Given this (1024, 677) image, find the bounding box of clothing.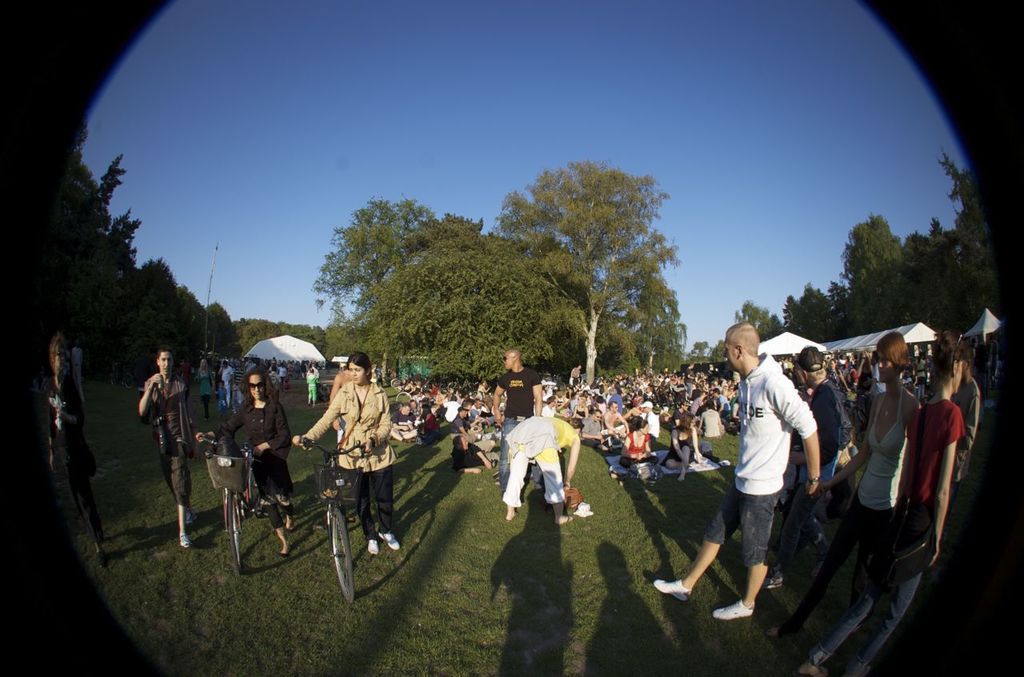
402/367/978/676.
